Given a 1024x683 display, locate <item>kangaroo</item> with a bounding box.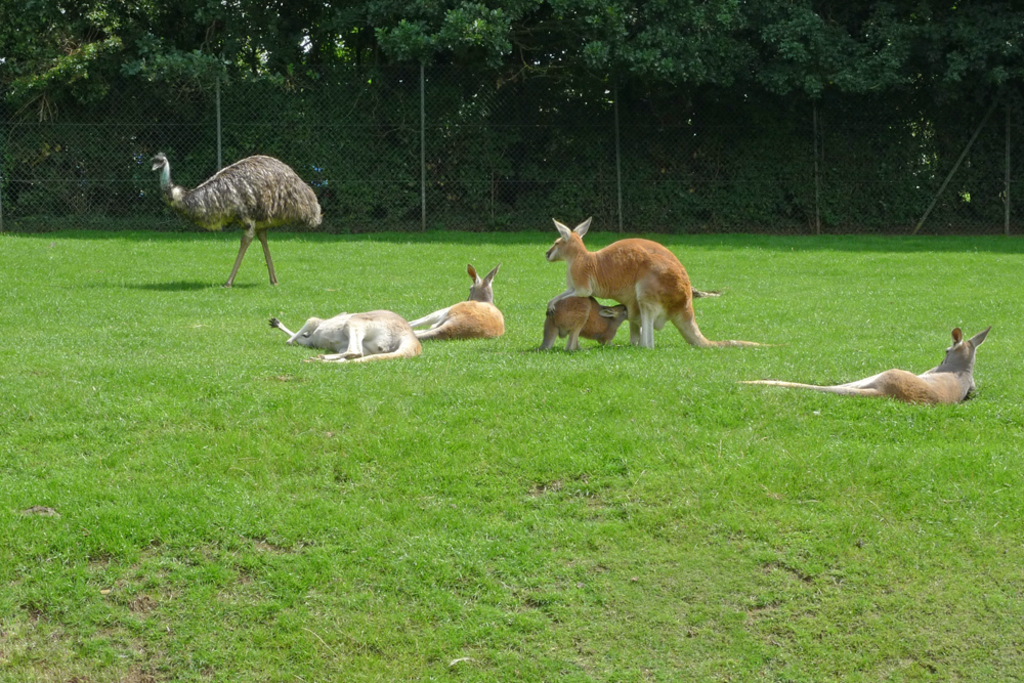
Located: rect(735, 323, 991, 409).
